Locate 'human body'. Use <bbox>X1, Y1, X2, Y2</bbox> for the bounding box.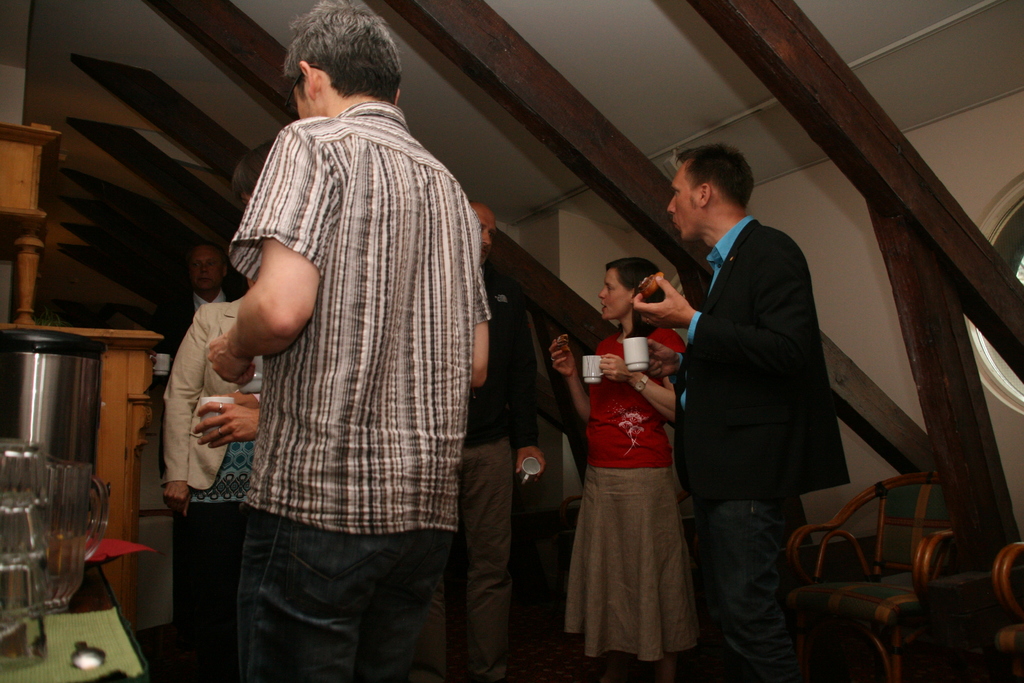
<bbox>164, 236, 245, 366</bbox>.
